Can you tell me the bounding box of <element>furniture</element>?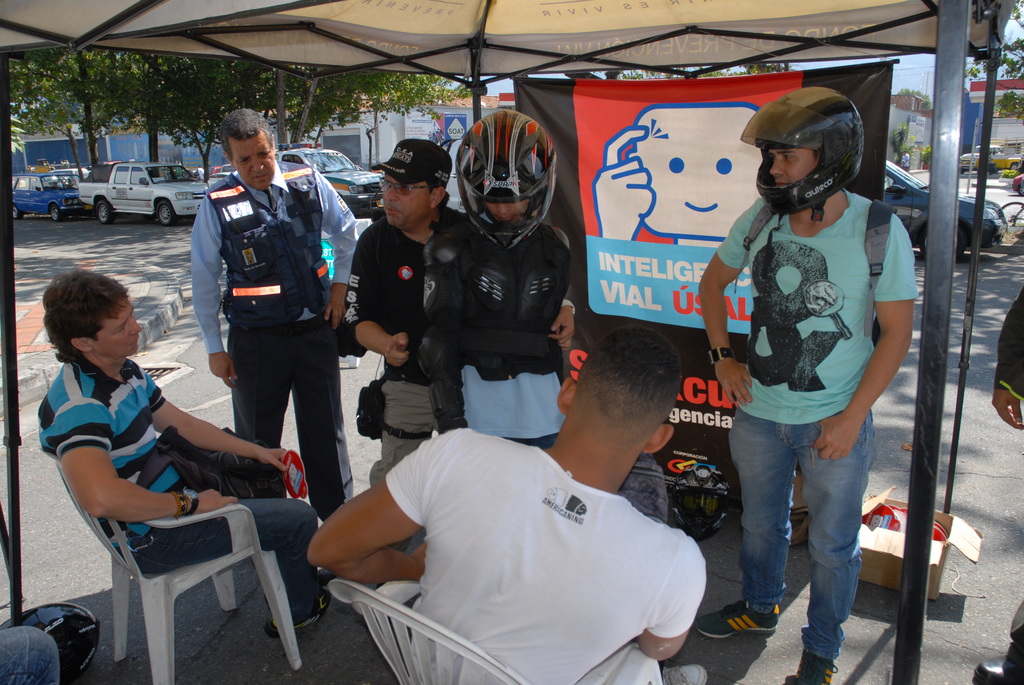
(327,579,667,684).
